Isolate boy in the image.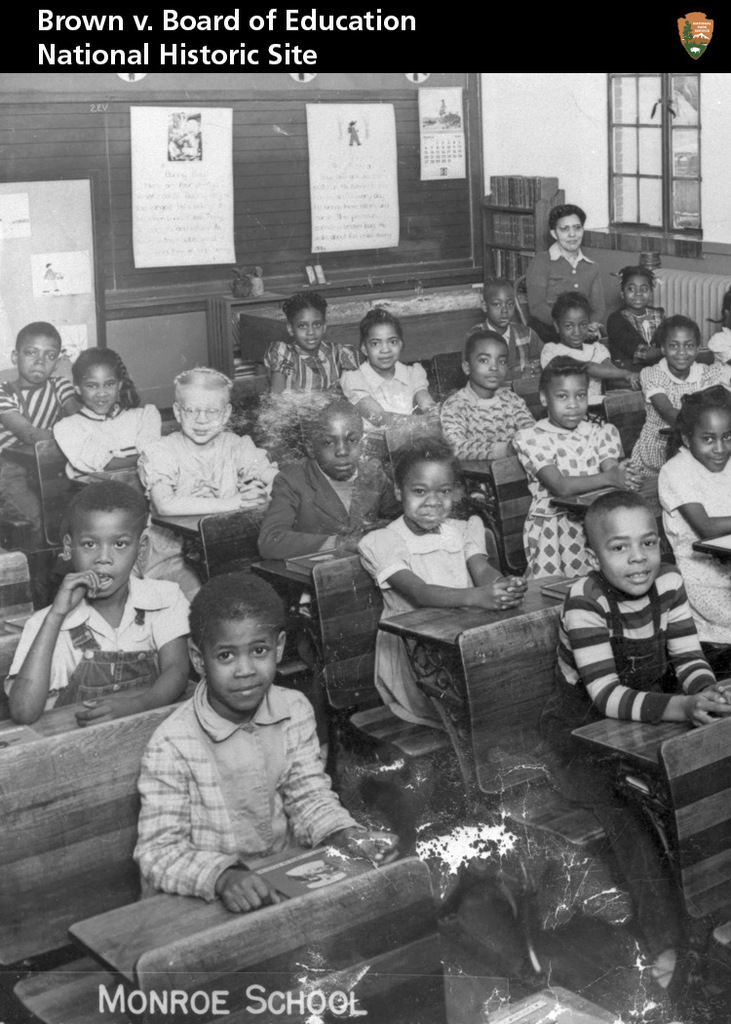
Isolated region: bbox=(3, 480, 195, 726).
